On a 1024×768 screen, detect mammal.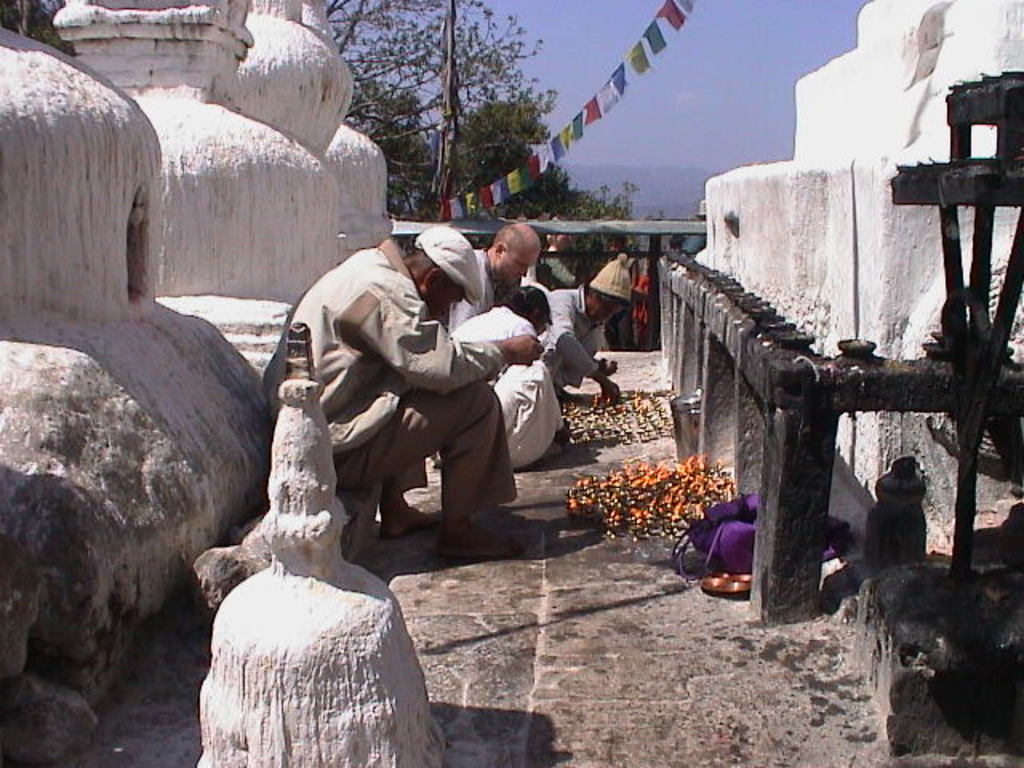
left=432, top=222, right=546, bottom=470.
